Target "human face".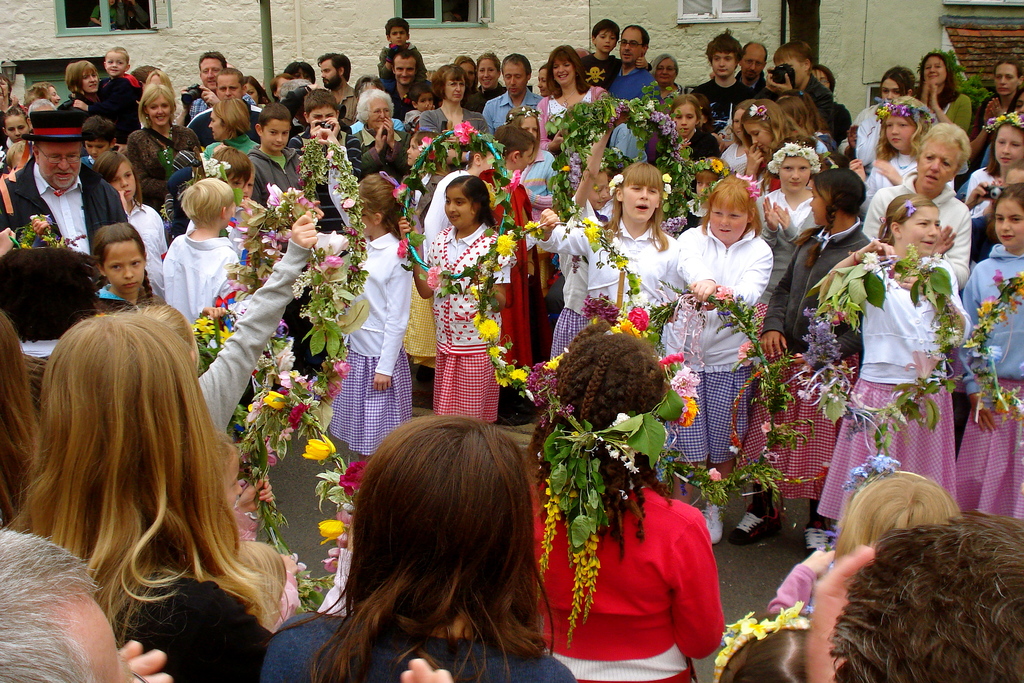
Target region: l=694, t=168, r=719, b=195.
